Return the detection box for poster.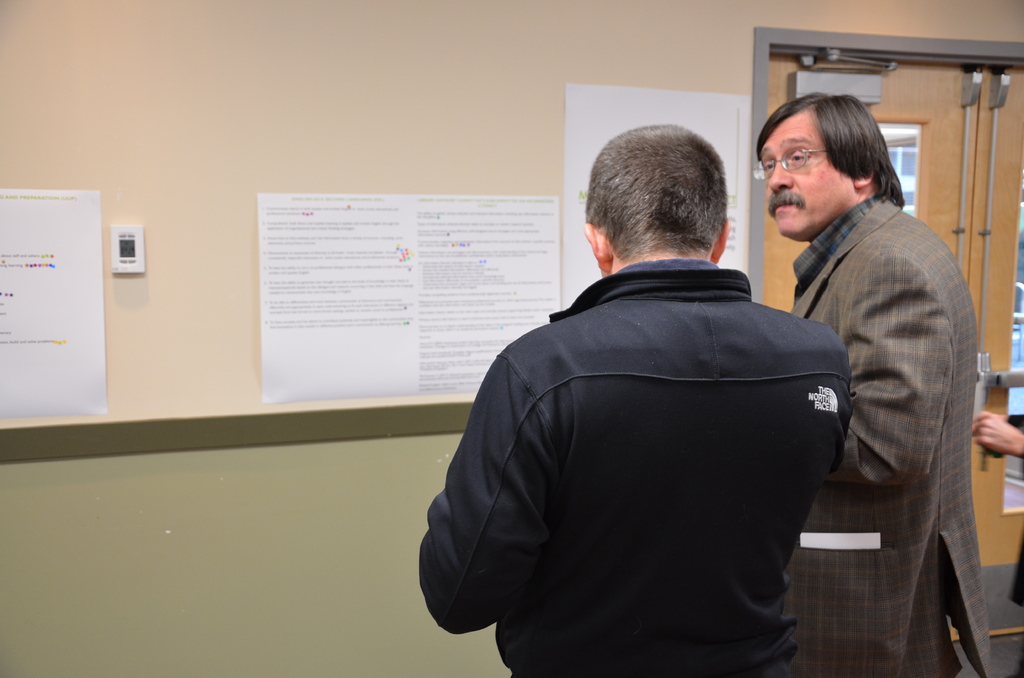
0 186 105 419.
